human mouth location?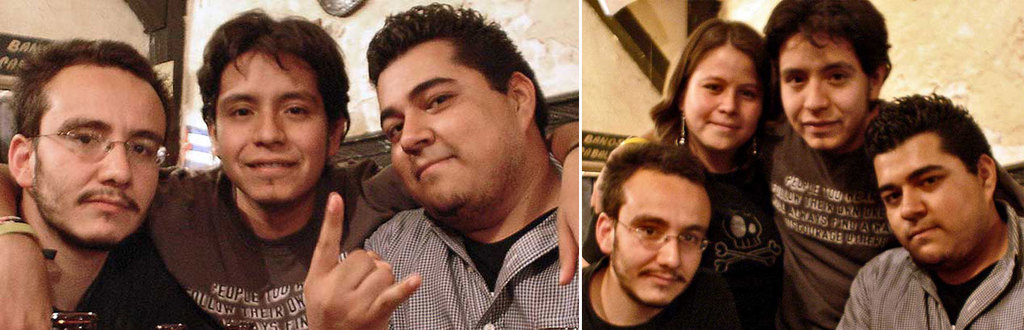
415 157 454 183
